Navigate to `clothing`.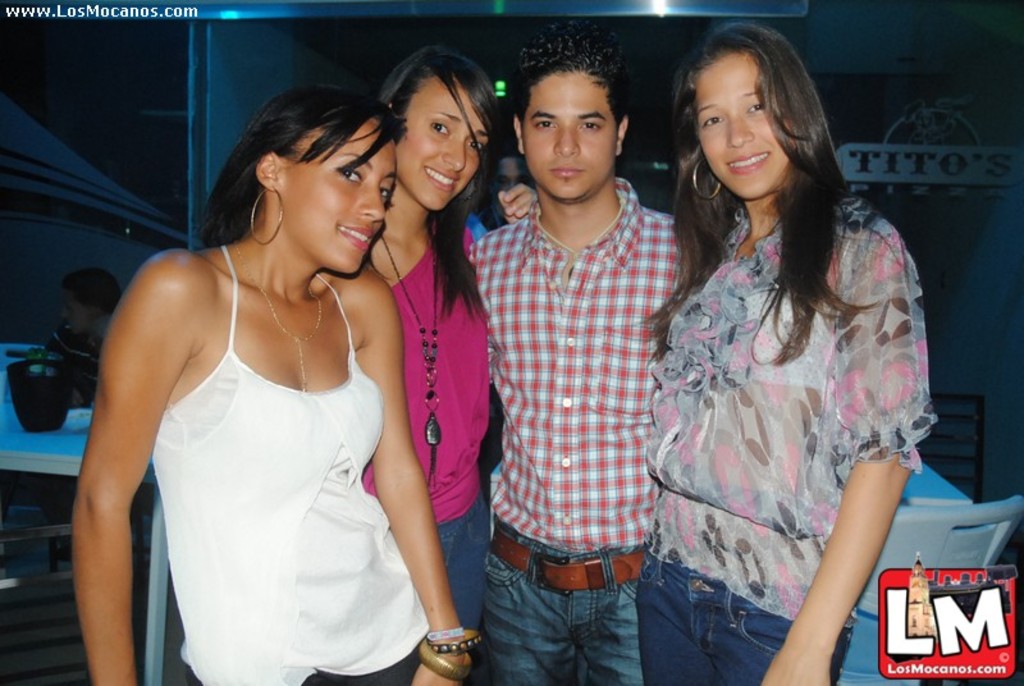
Navigation target: 637 192 936 685.
